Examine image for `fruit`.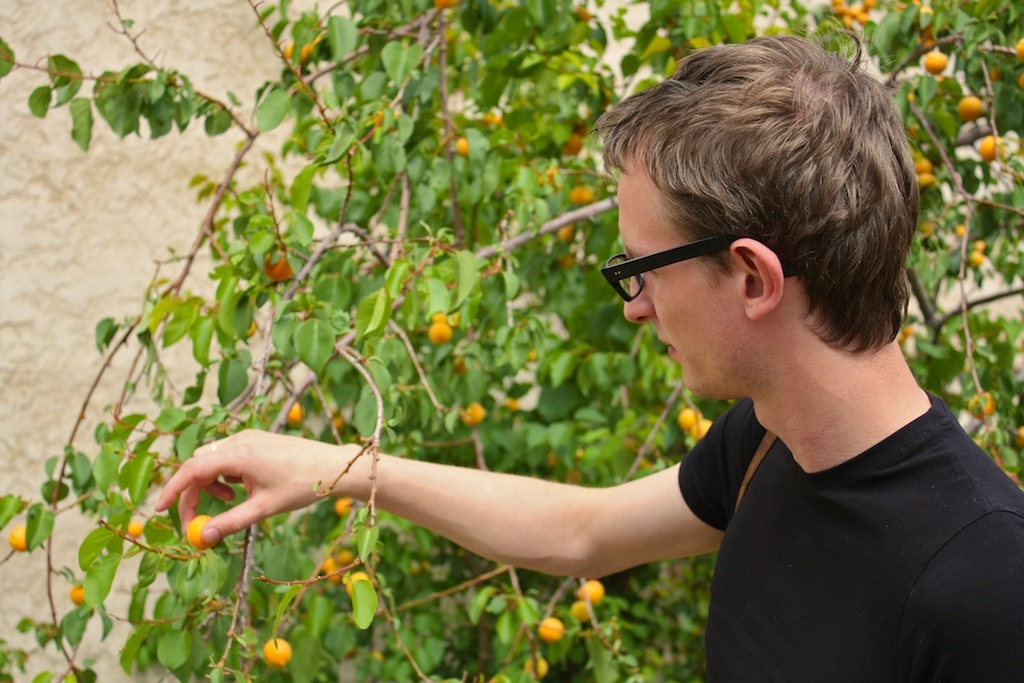
Examination result: select_region(122, 519, 144, 538).
